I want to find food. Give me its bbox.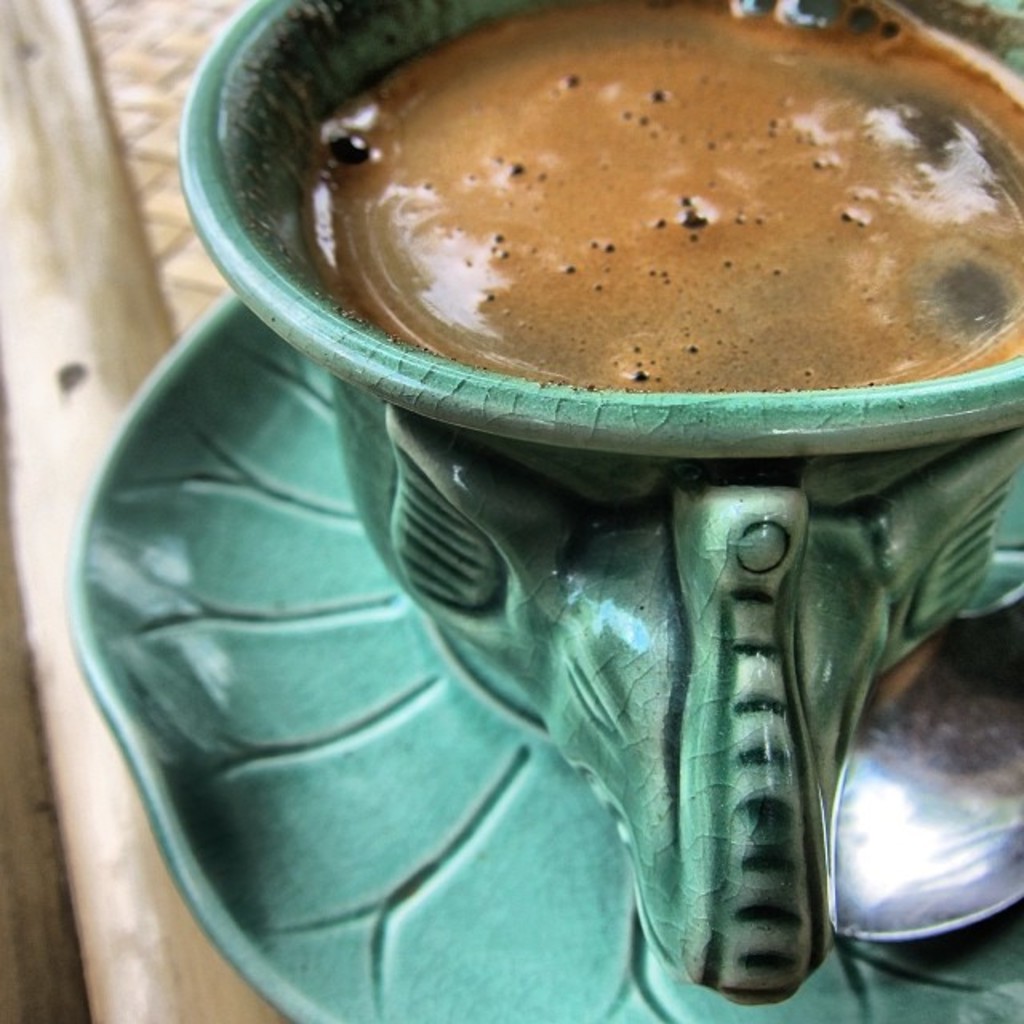
bbox=[302, 18, 1023, 430].
